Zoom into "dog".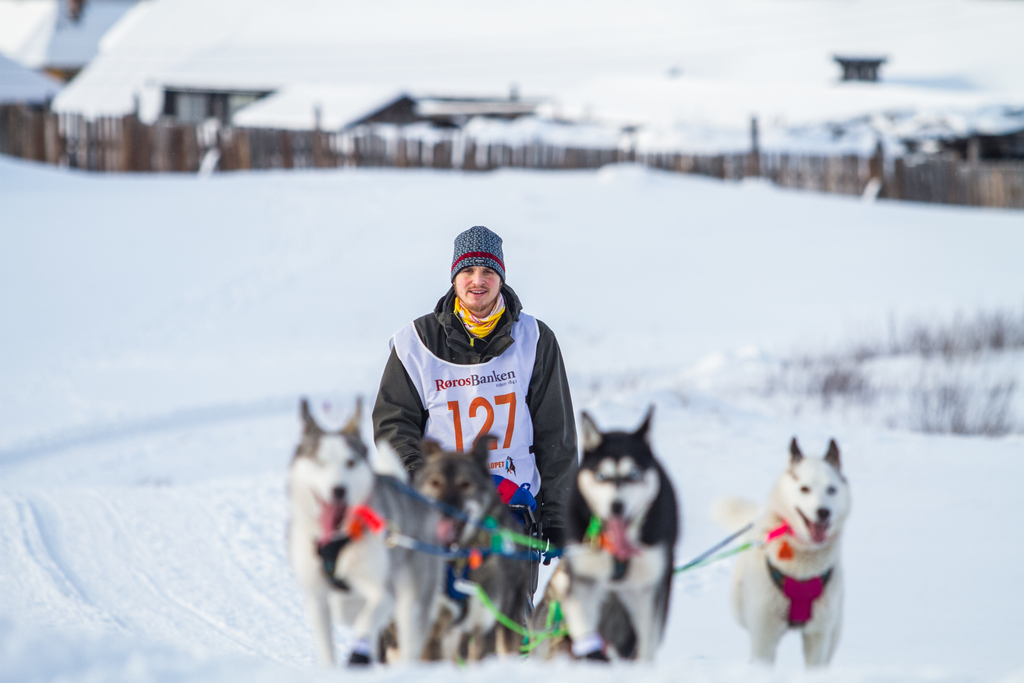
Zoom target: (x1=710, y1=436, x2=855, y2=664).
